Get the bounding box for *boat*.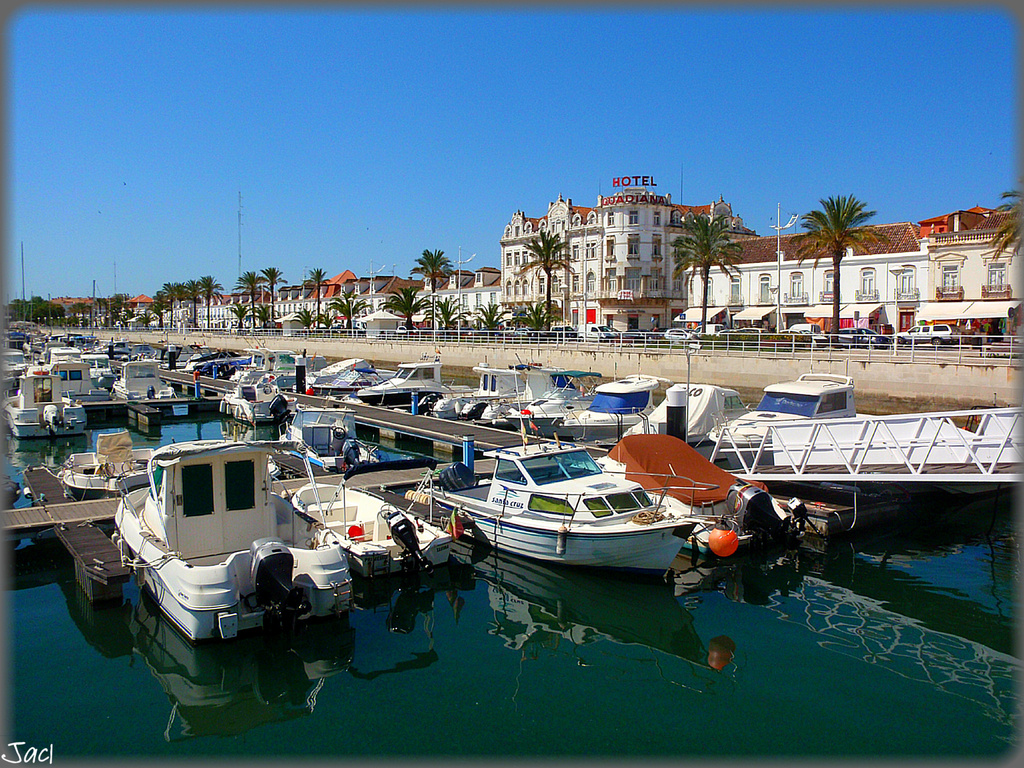
x1=447 y1=441 x2=676 y2=571.
